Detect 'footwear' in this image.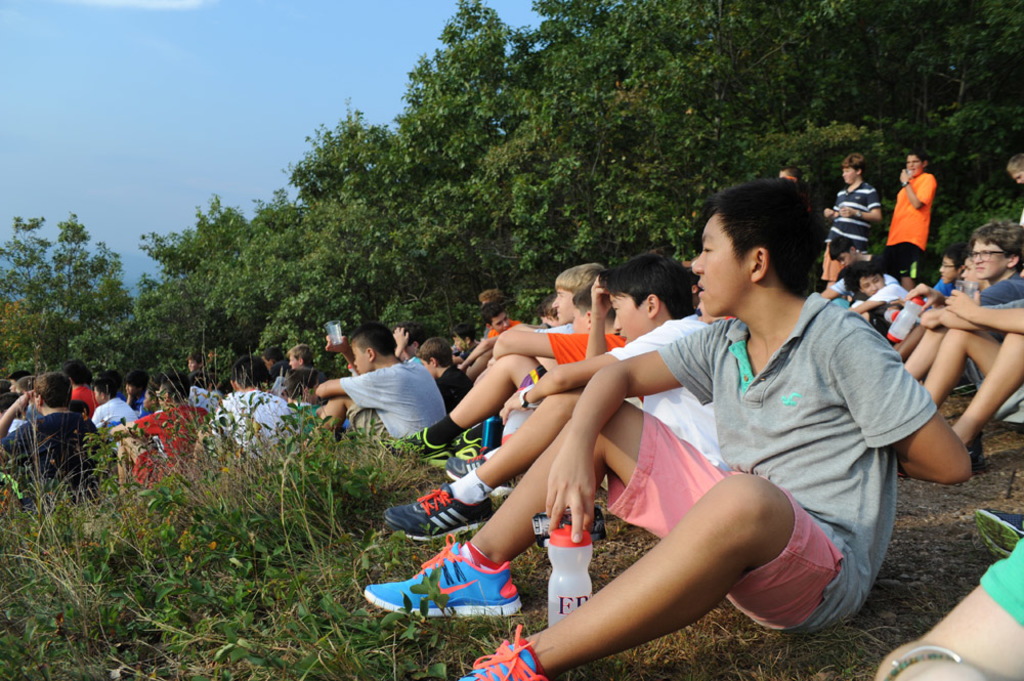
Detection: [442, 448, 529, 493].
